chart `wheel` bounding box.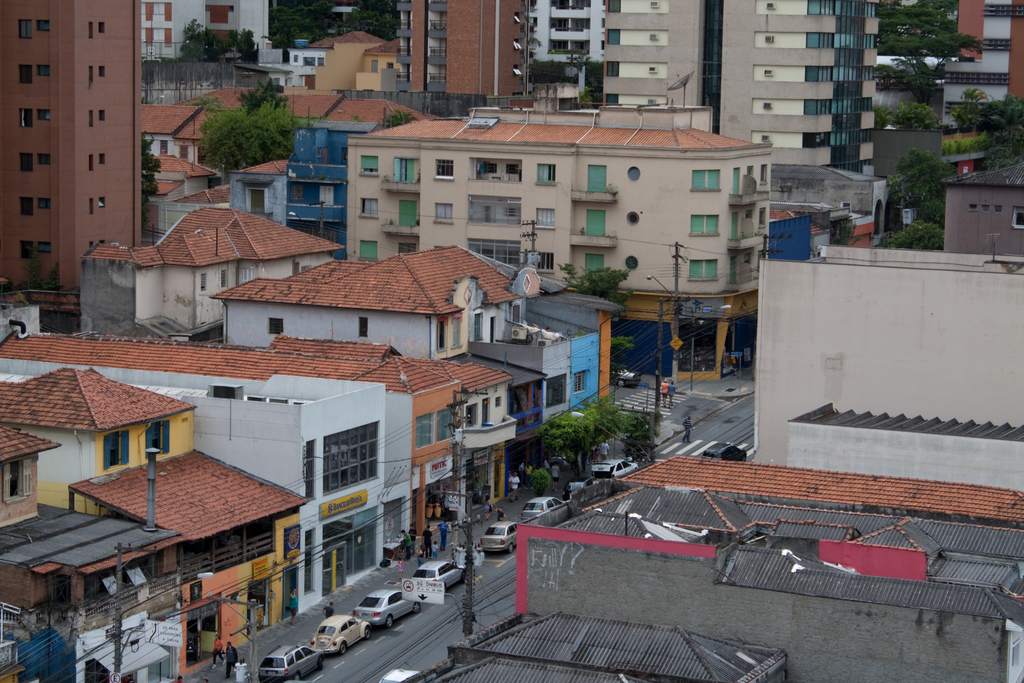
Charted: {"x1": 617, "y1": 379, "x2": 622, "y2": 388}.
